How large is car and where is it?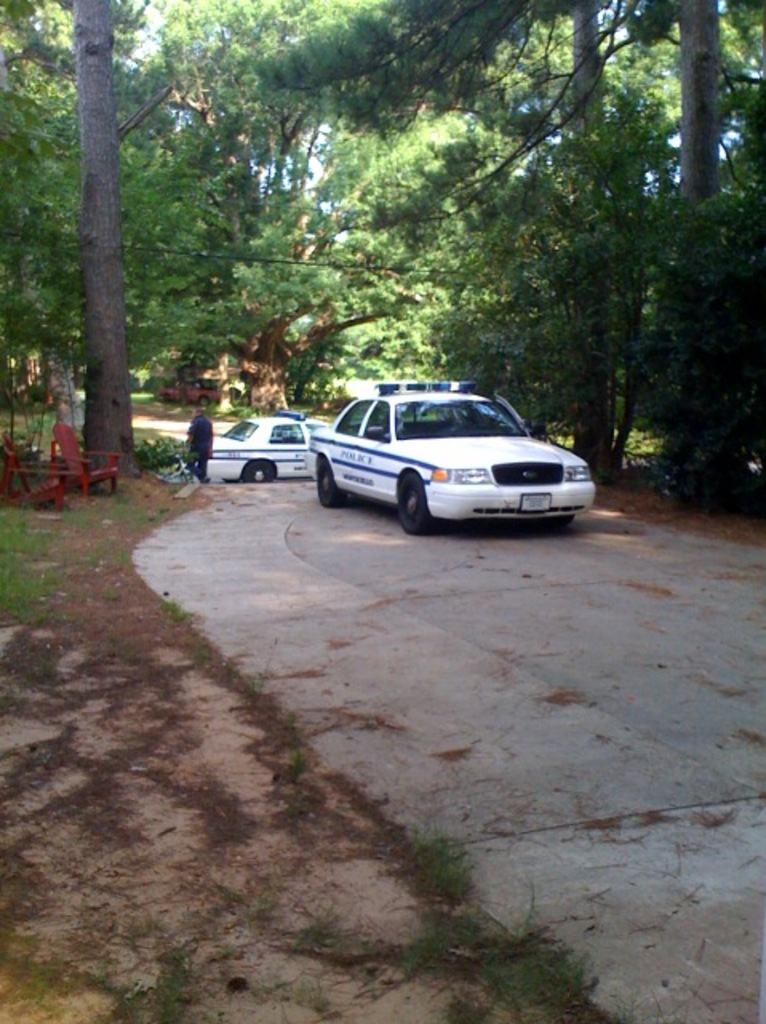
Bounding box: 304/374/600/530.
